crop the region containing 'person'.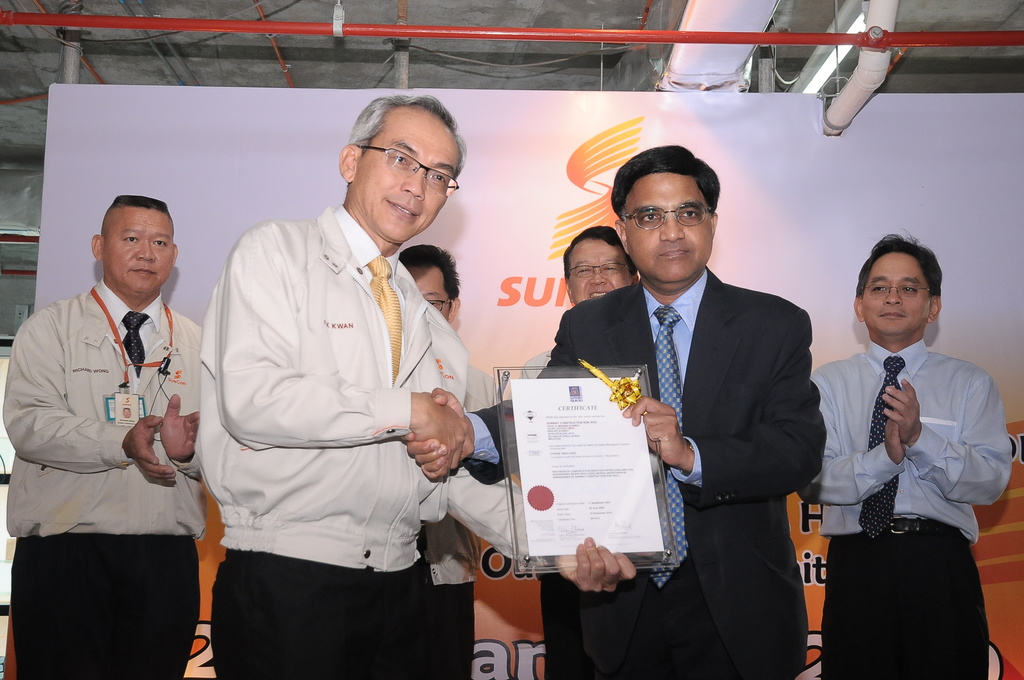
Crop region: l=799, t=226, r=1012, b=679.
